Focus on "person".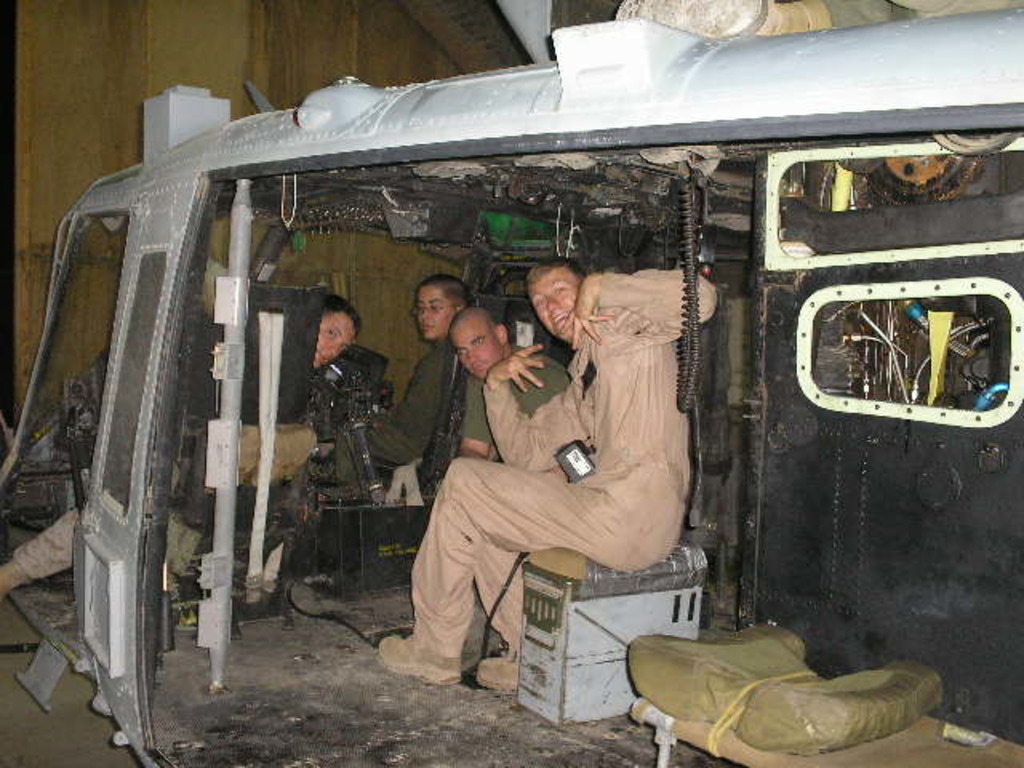
Focused at 333,267,483,506.
